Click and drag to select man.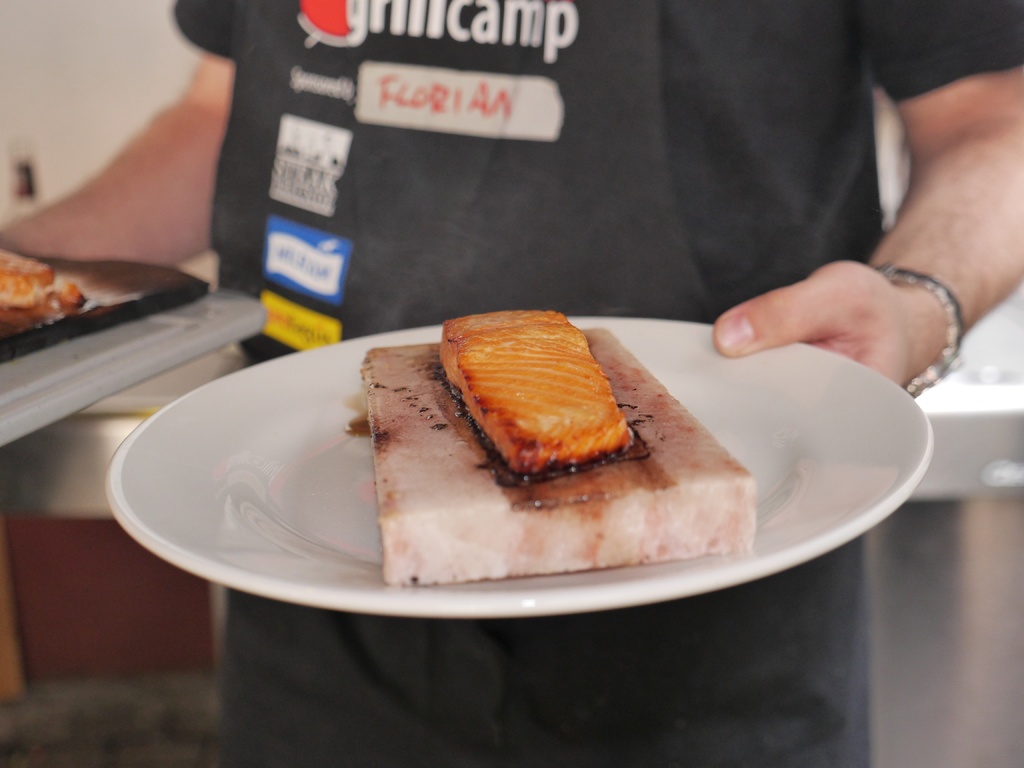
Selection: bbox=(0, 0, 1023, 767).
